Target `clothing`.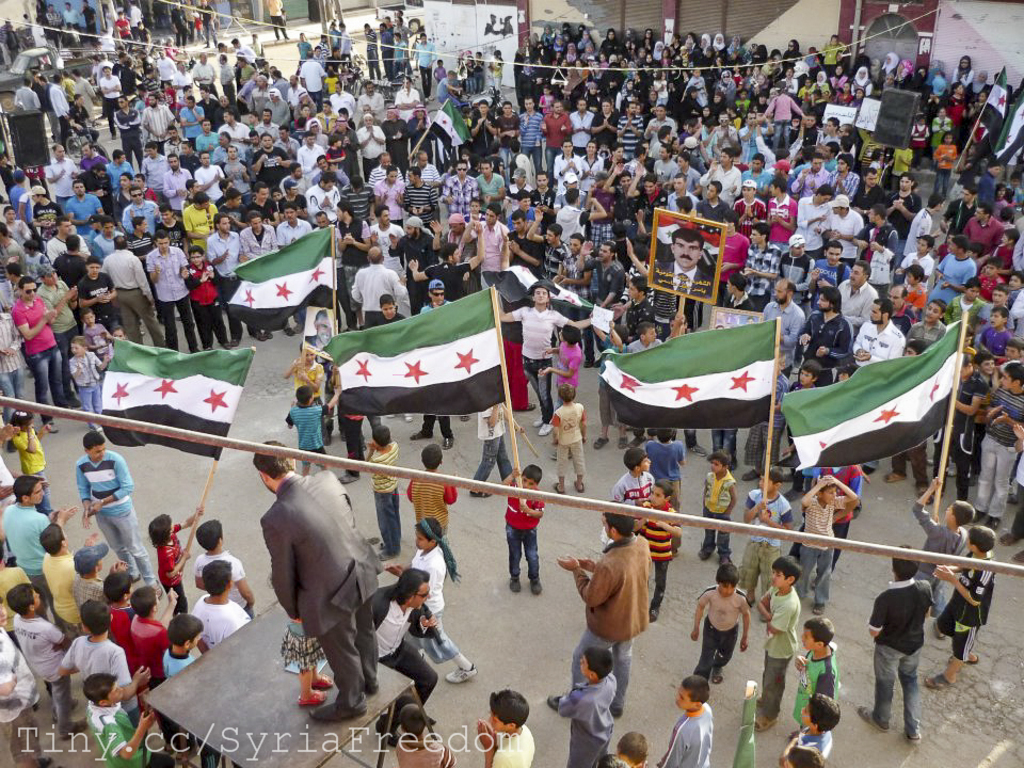
Target region: [x1=797, y1=202, x2=831, y2=247].
